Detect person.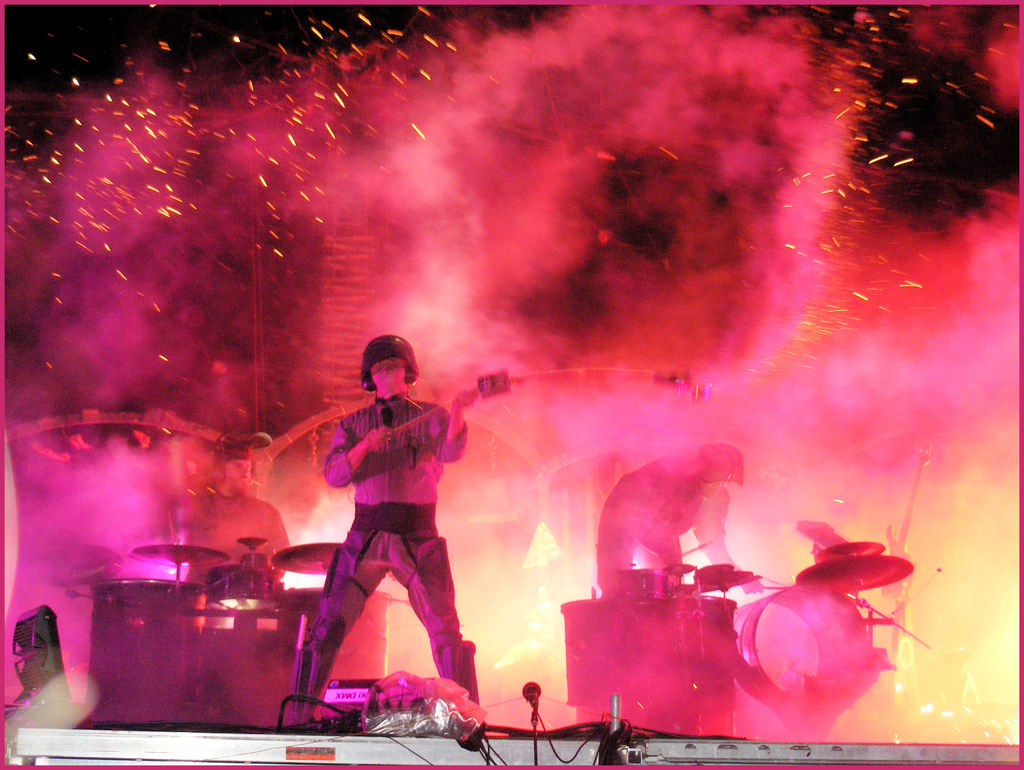
Detected at 289,322,465,728.
